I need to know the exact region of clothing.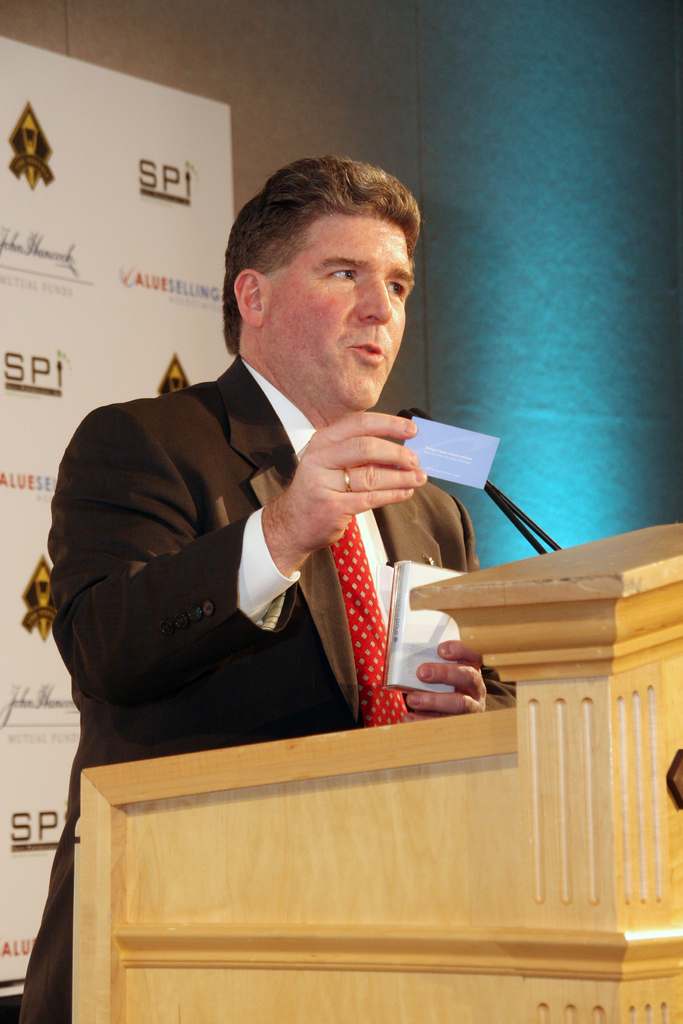
Region: box(53, 323, 554, 913).
